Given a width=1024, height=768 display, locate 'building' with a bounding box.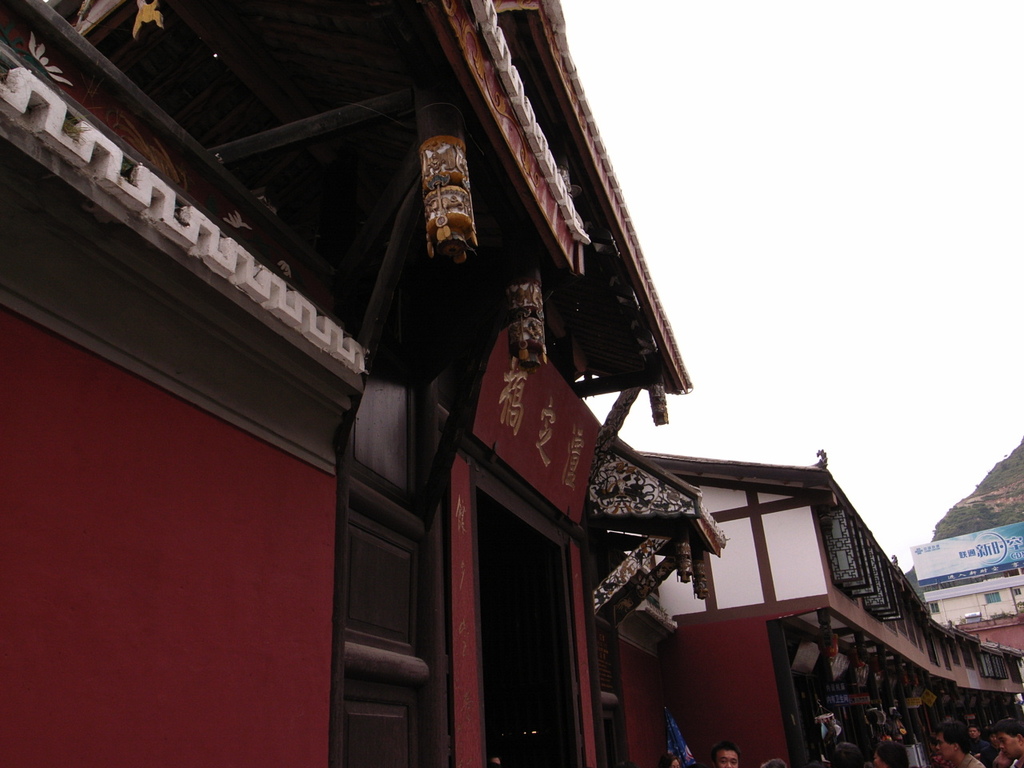
Located: pyautogui.locateOnScreen(632, 446, 1023, 762).
